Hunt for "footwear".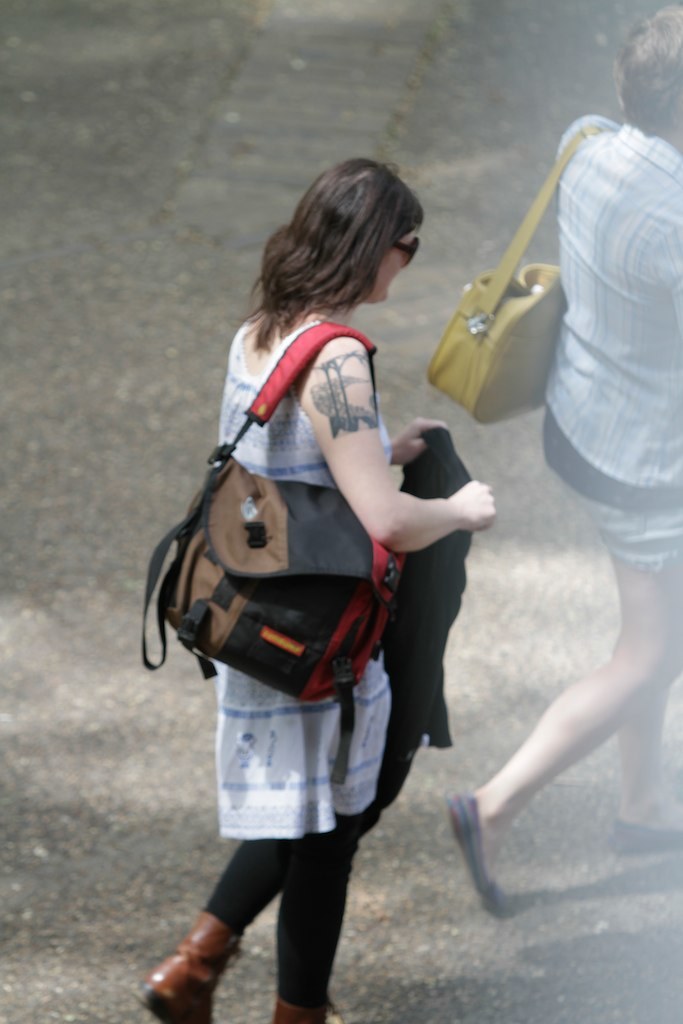
Hunted down at (x1=608, y1=828, x2=682, y2=856).
